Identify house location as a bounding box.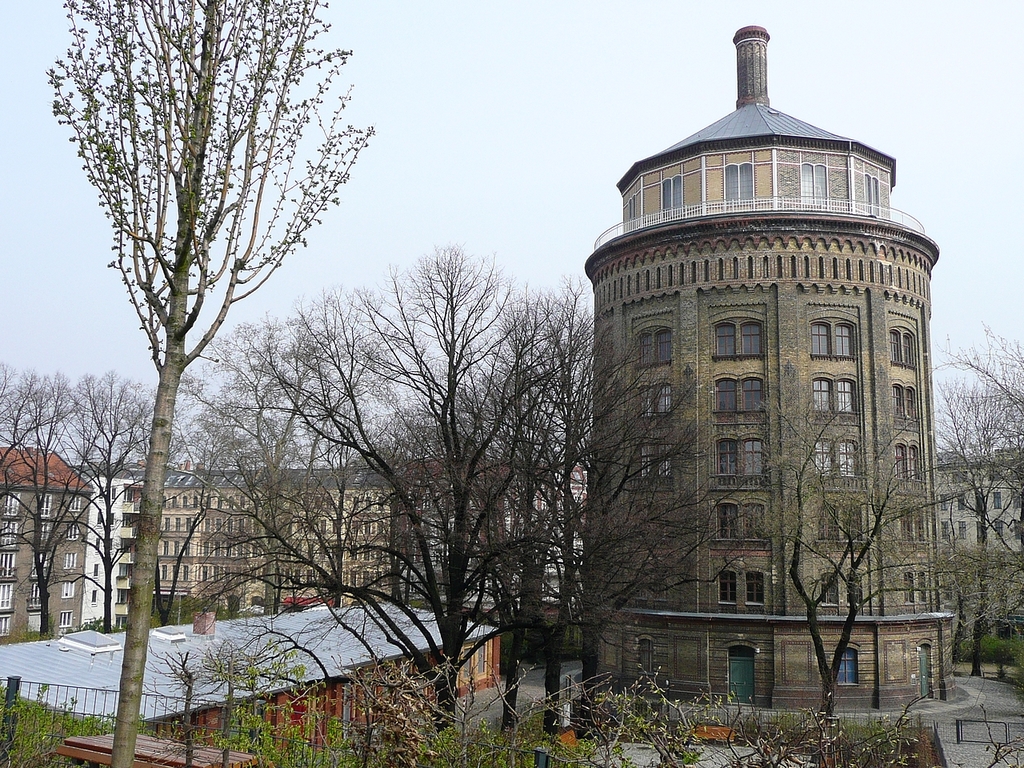
pyautogui.locateOnScreen(0, 588, 501, 767).
